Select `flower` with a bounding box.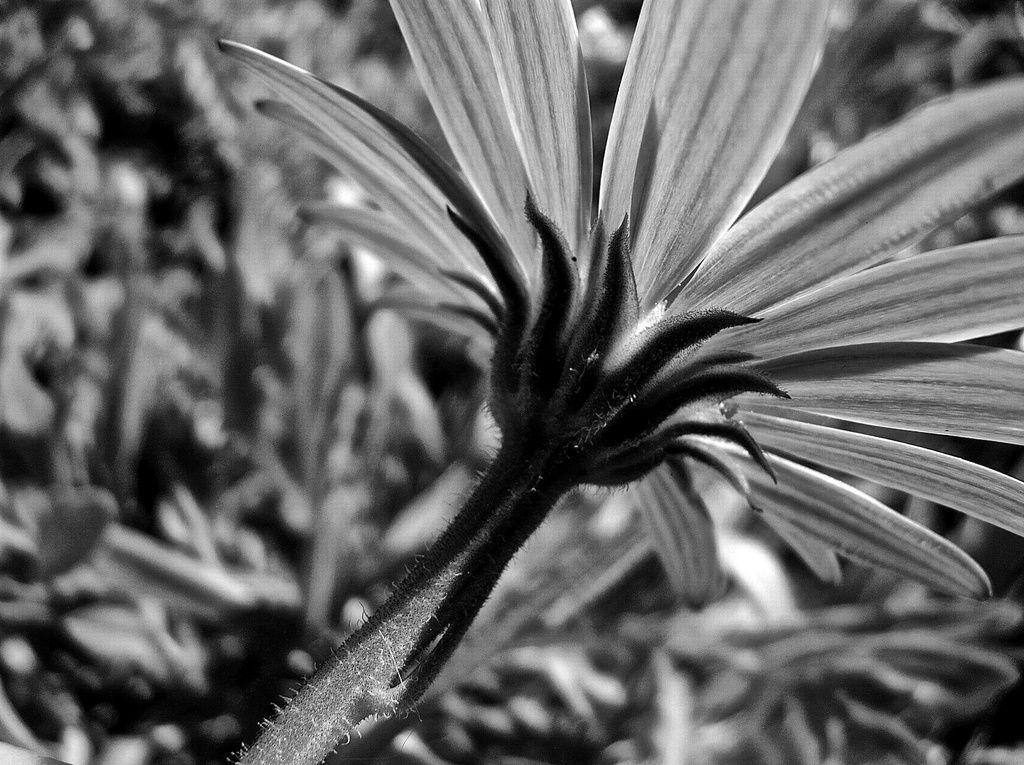
[218, 0, 1023, 611].
